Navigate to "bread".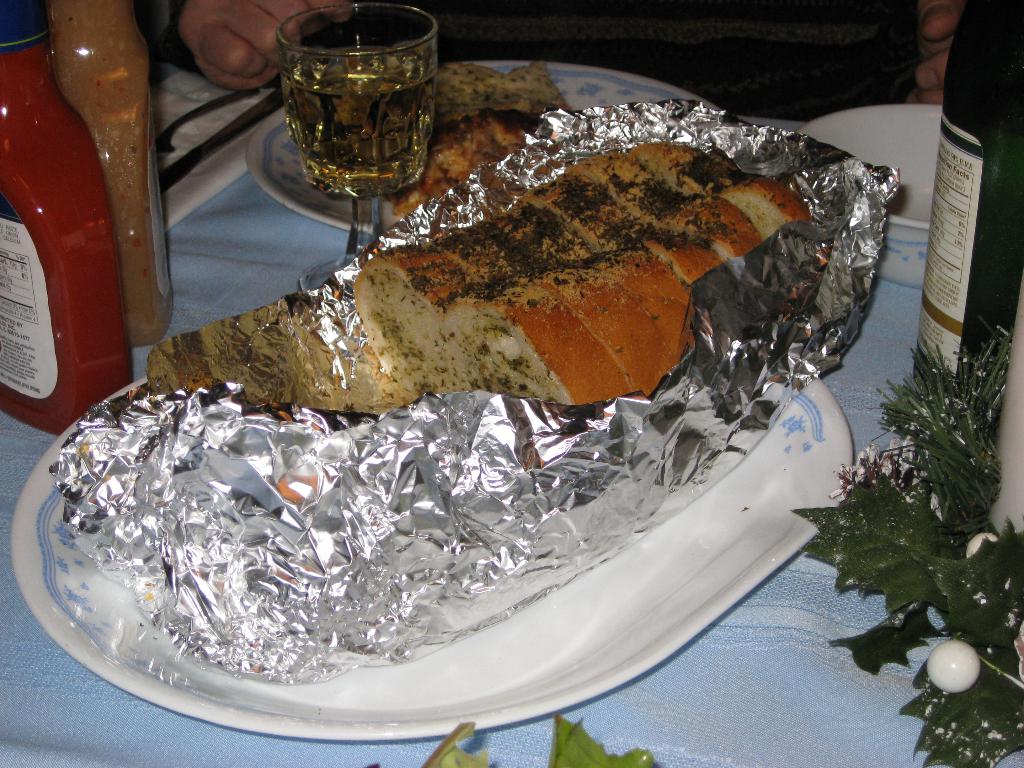
Navigation target: (271, 133, 883, 424).
